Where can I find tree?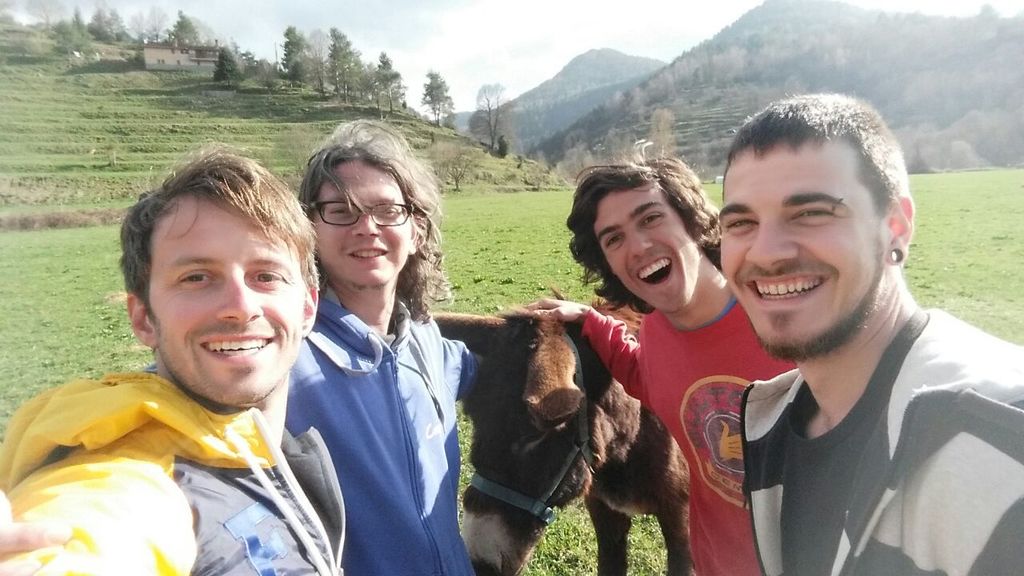
You can find it at crop(382, 79, 406, 100).
